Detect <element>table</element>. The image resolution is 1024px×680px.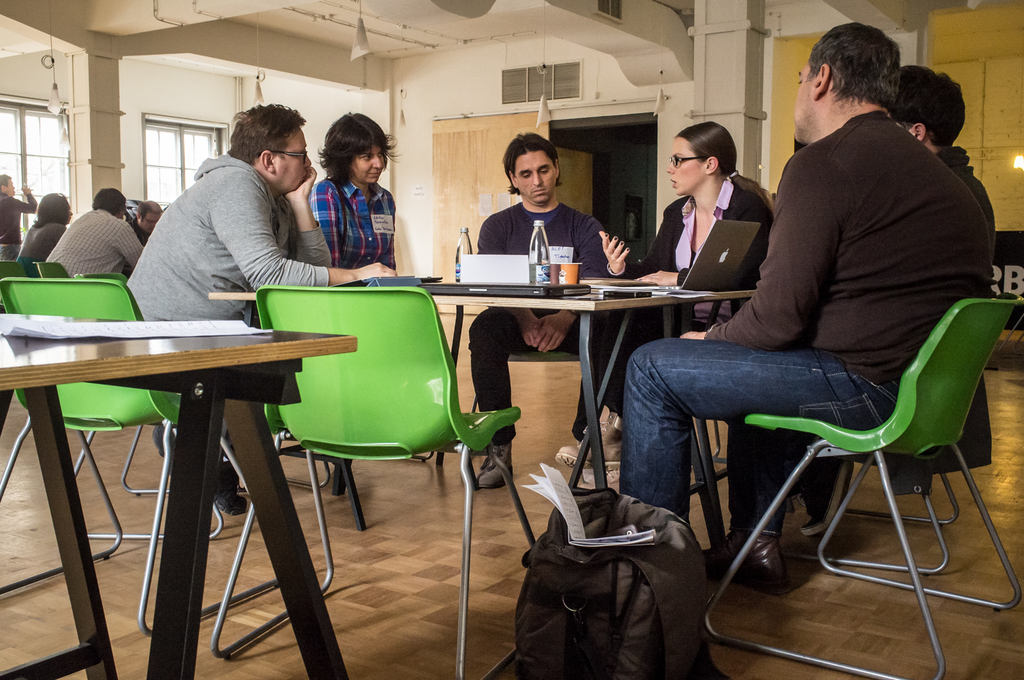
rect(206, 289, 753, 555).
